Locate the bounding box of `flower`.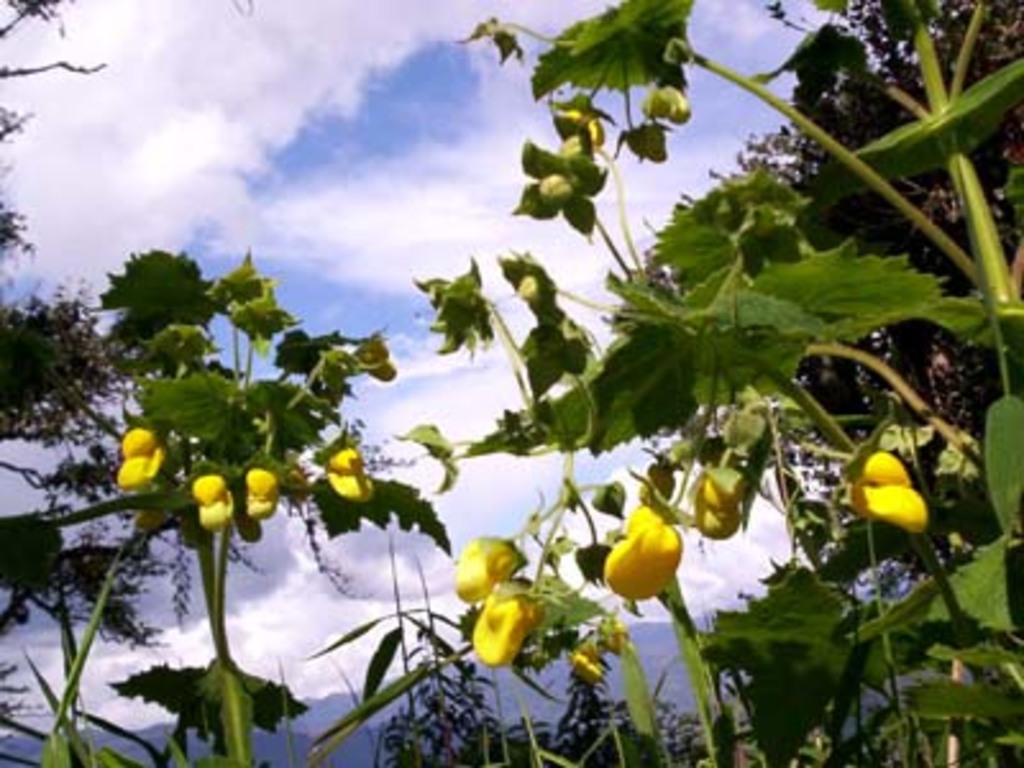
Bounding box: (x1=686, y1=468, x2=748, y2=545).
